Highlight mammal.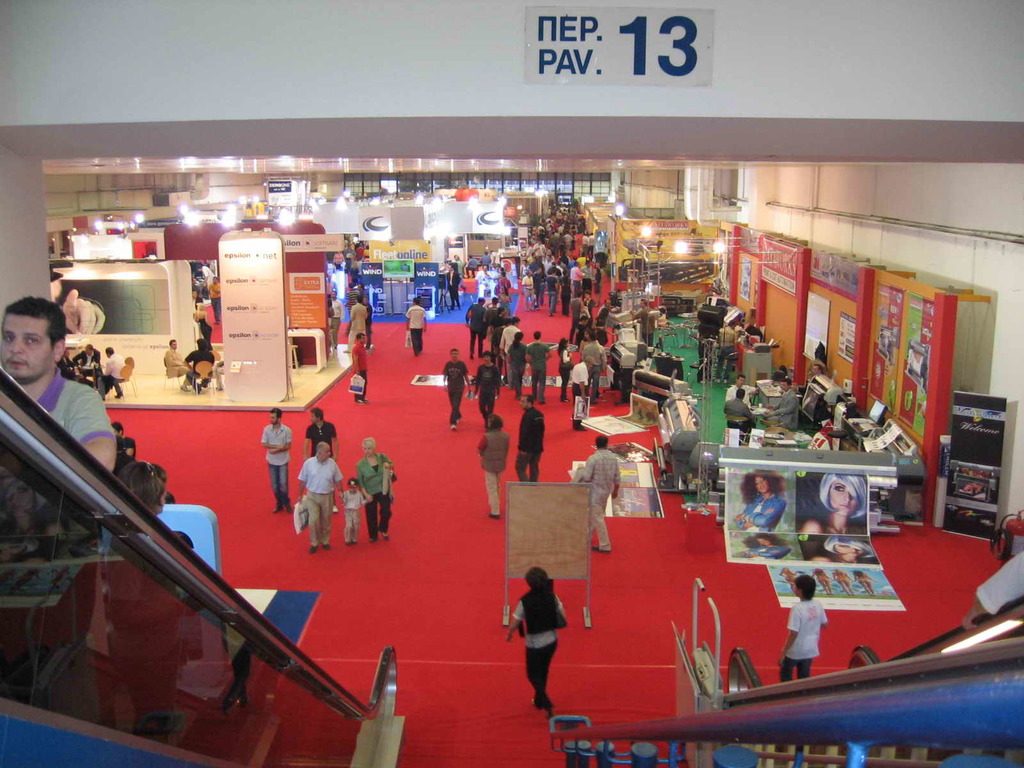
Highlighted region: pyautogui.locateOnScreen(726, 373, 755, 403).
